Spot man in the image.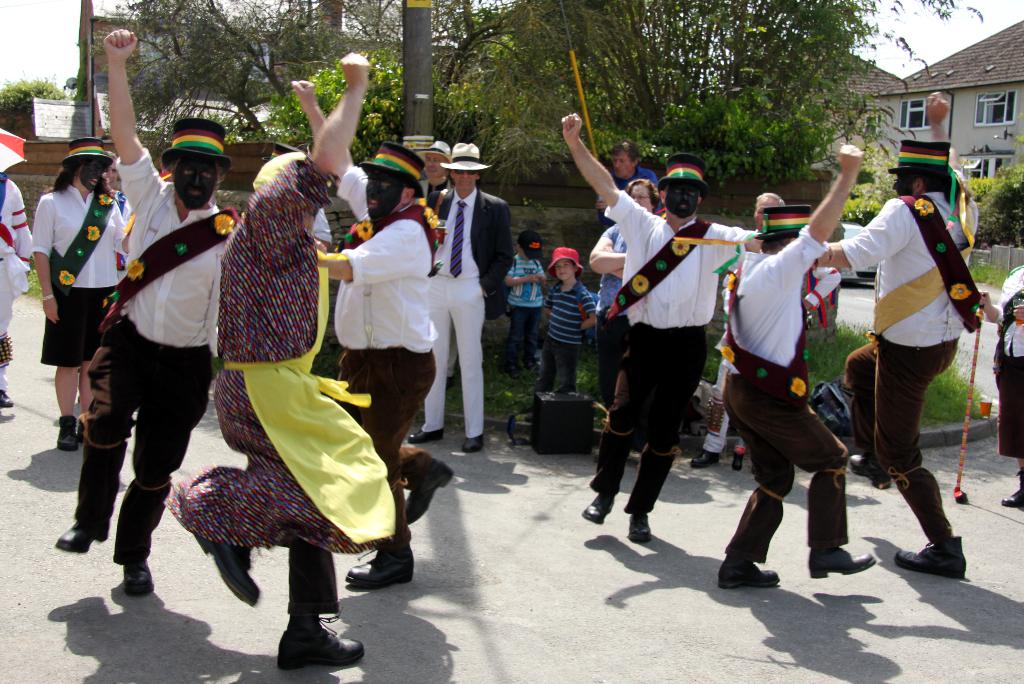
man found at 170/54/407/678.
